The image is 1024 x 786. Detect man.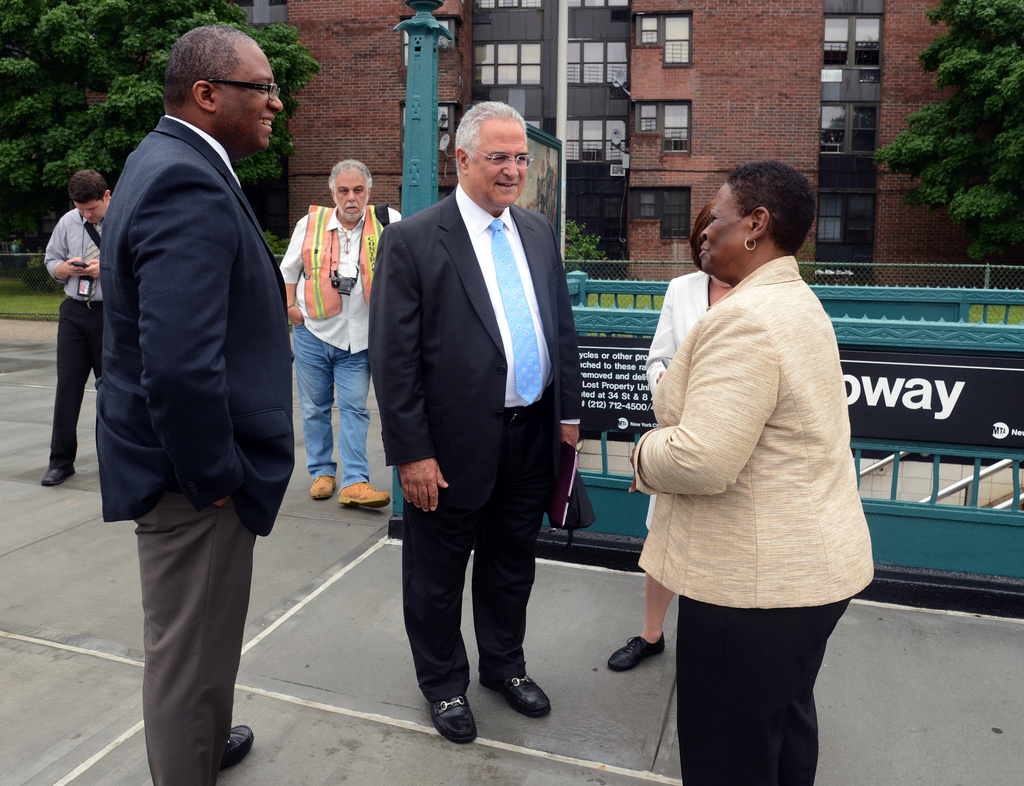
Detection: 42:166:111:484.
